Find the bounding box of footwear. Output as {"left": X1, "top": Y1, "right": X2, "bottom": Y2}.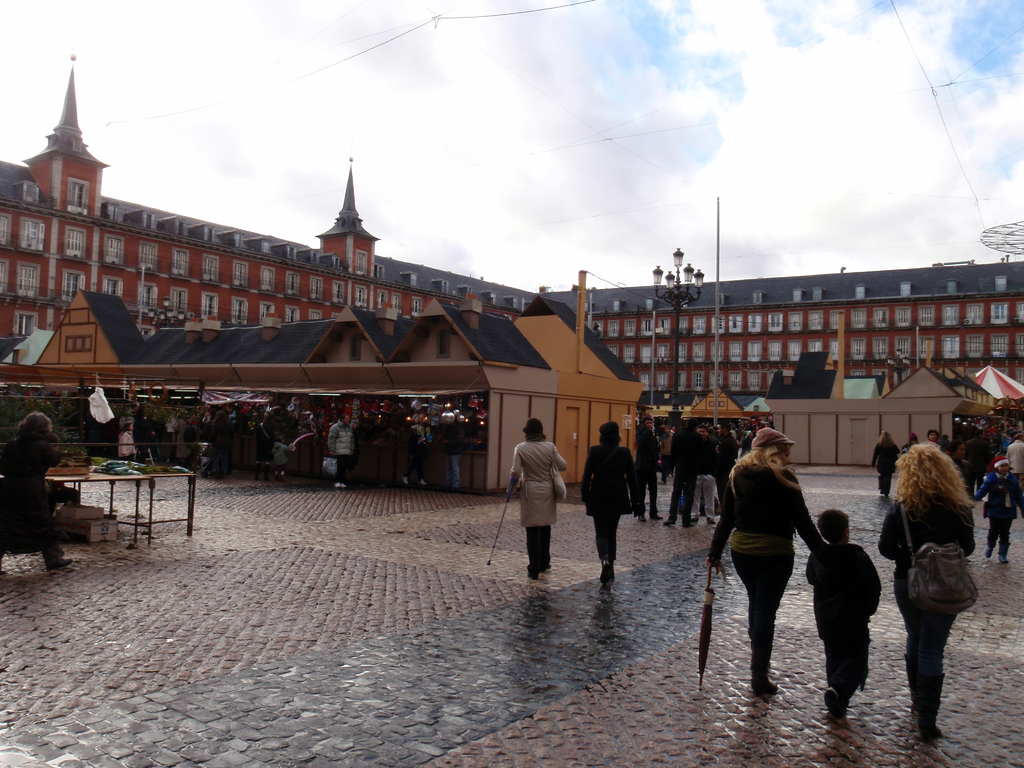
{"left": 600, "top": 561, "right": 614, "bottom": 584}.
